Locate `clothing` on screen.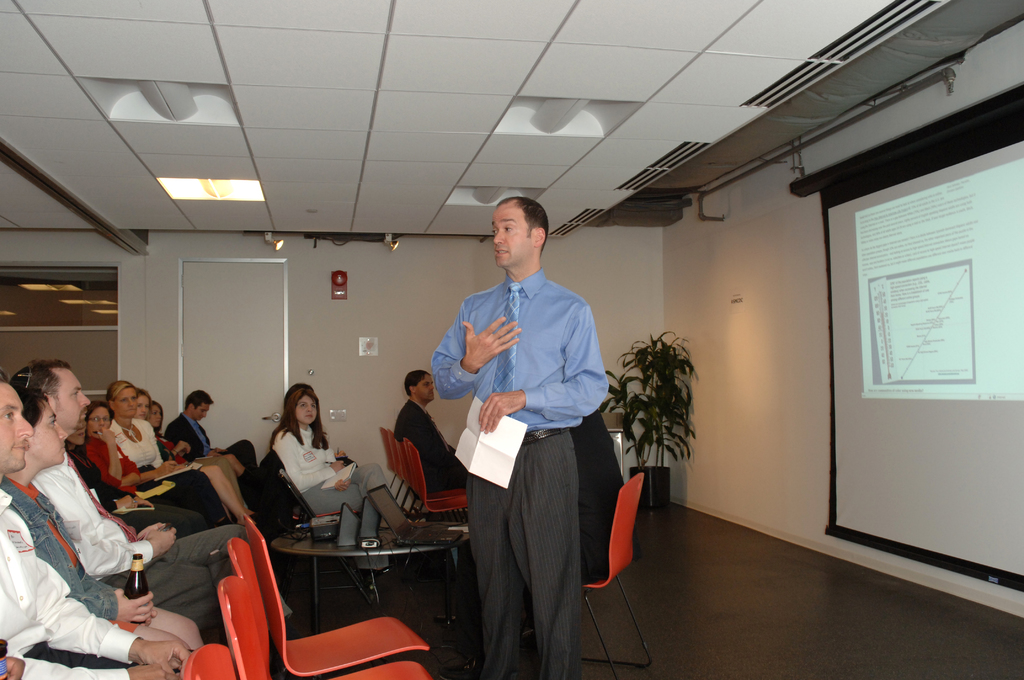
On screen at (x1=448, y1=409, x2=622, y2=636).
